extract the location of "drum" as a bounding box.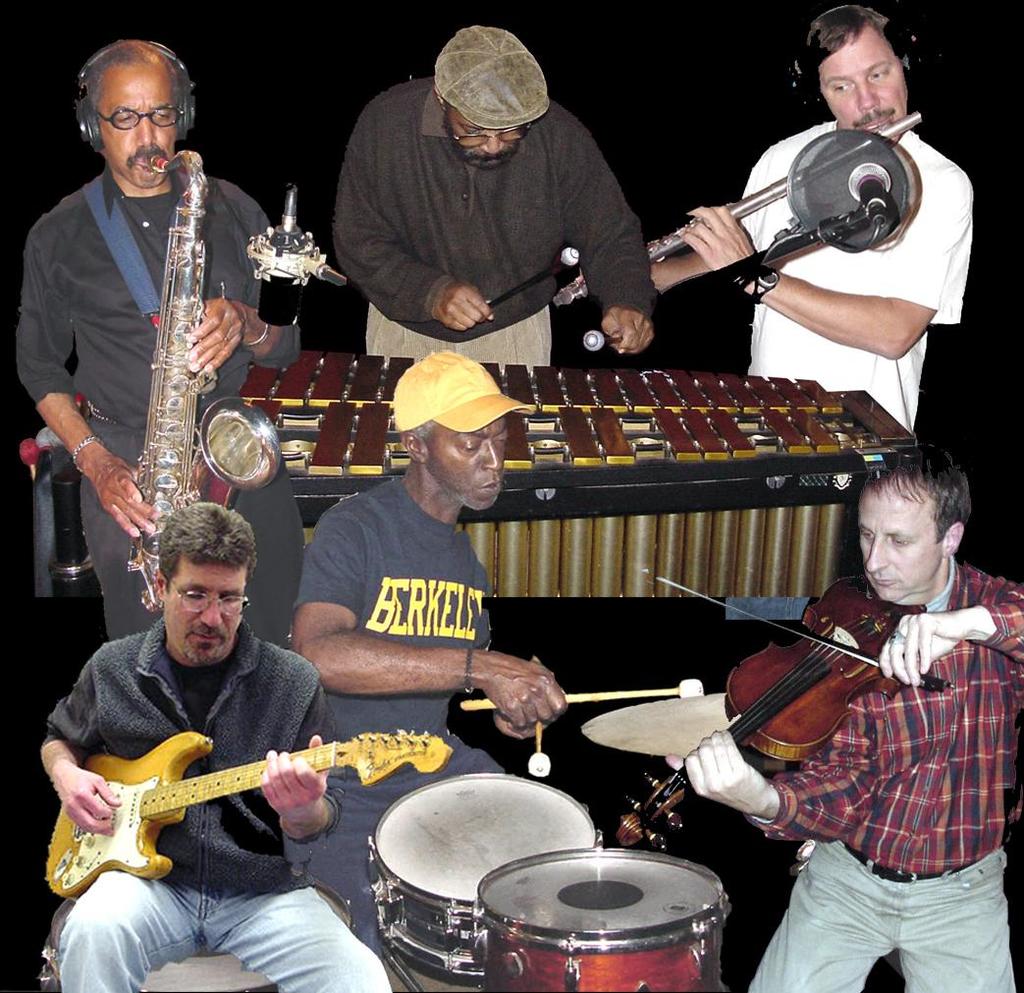
<bbox>473, 842, 731, 992</bbox>.
